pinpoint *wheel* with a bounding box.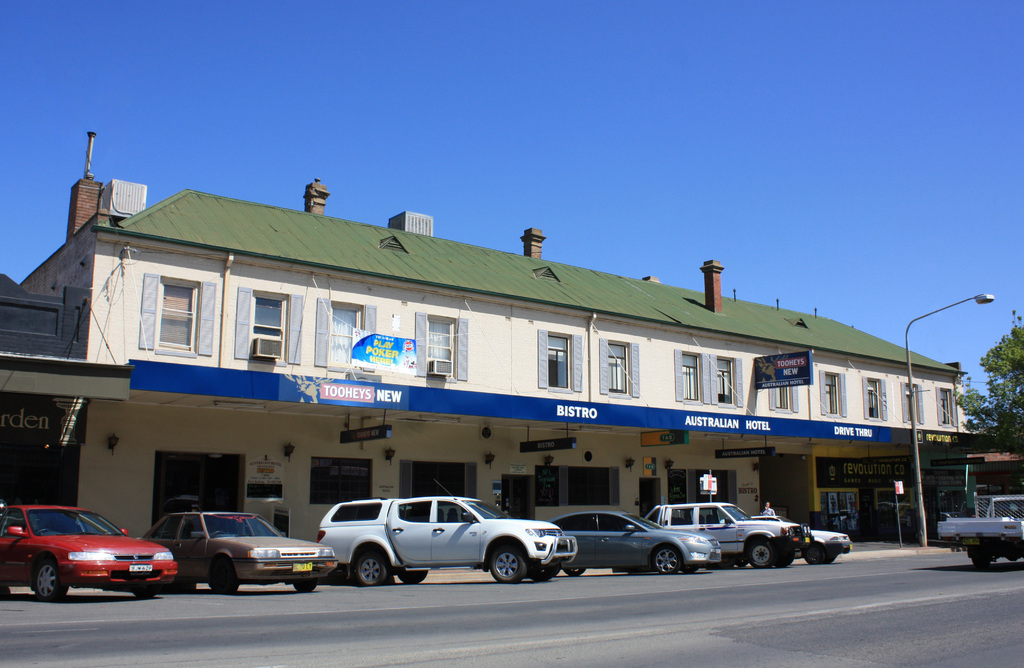
[x1=397, y1=566, x2=431, y2=586].
